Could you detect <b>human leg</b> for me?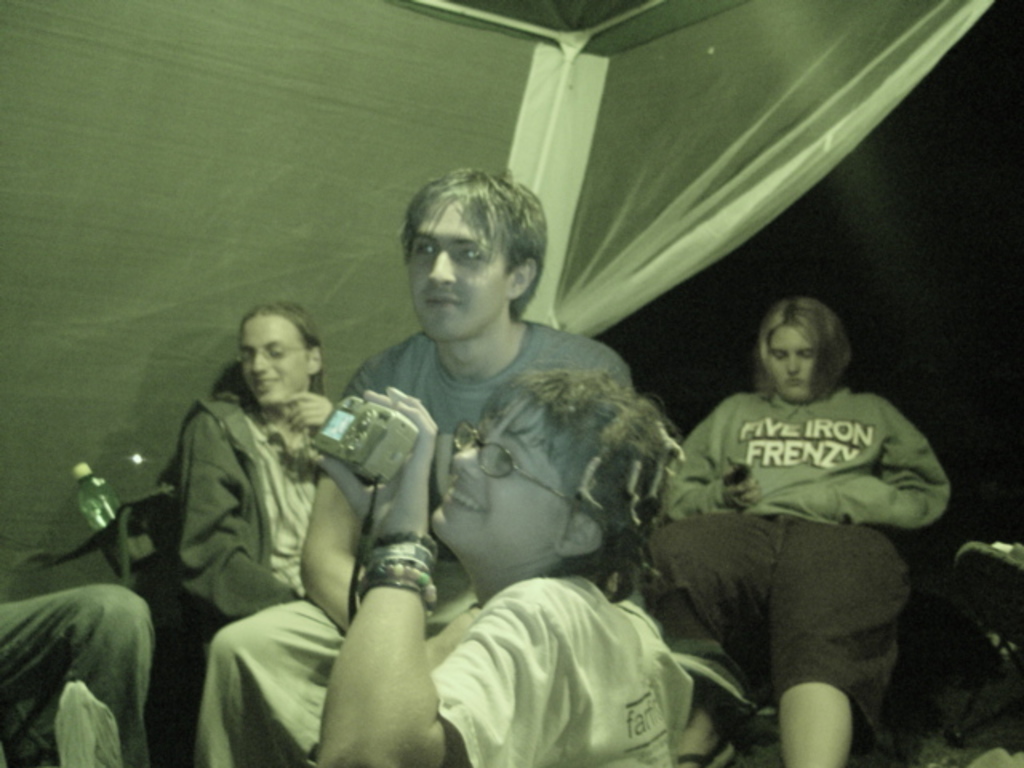
Detection result: [x1=755, y1=522, x2=906, y2=766].
